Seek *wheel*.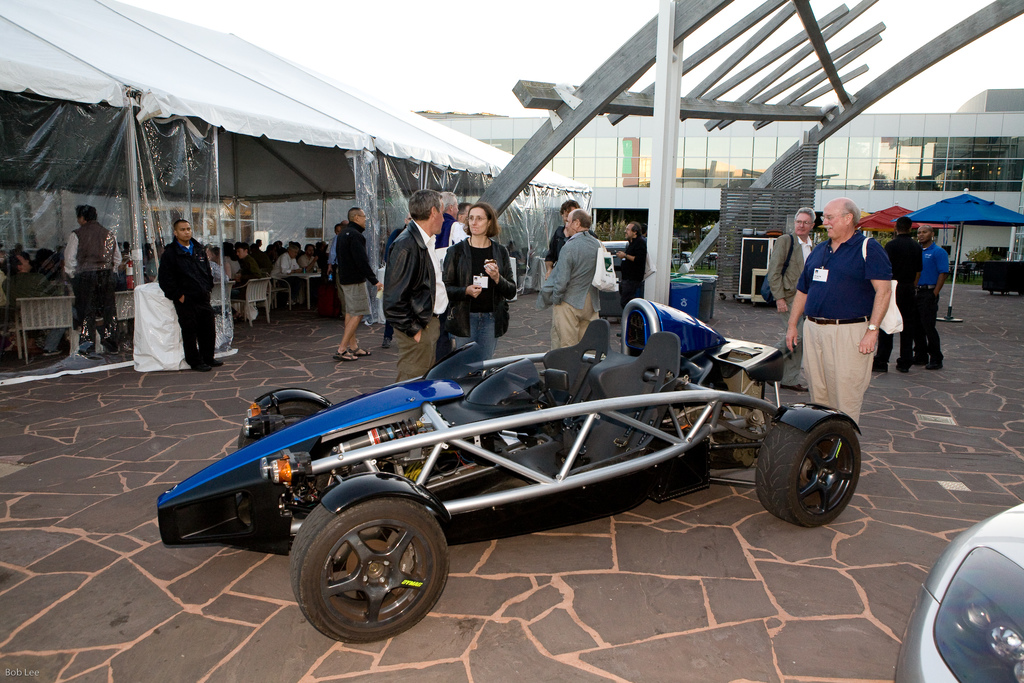
bbox=[291, 495, 456, 646].
